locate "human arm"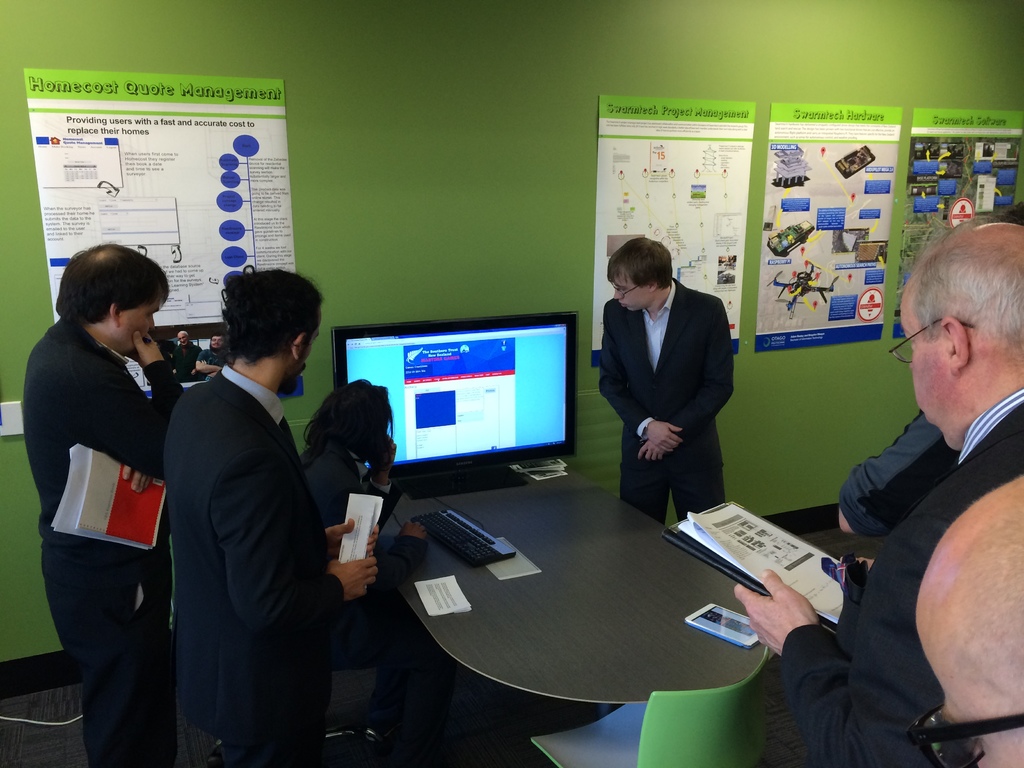
BBox(99, 330, 187, 477)
